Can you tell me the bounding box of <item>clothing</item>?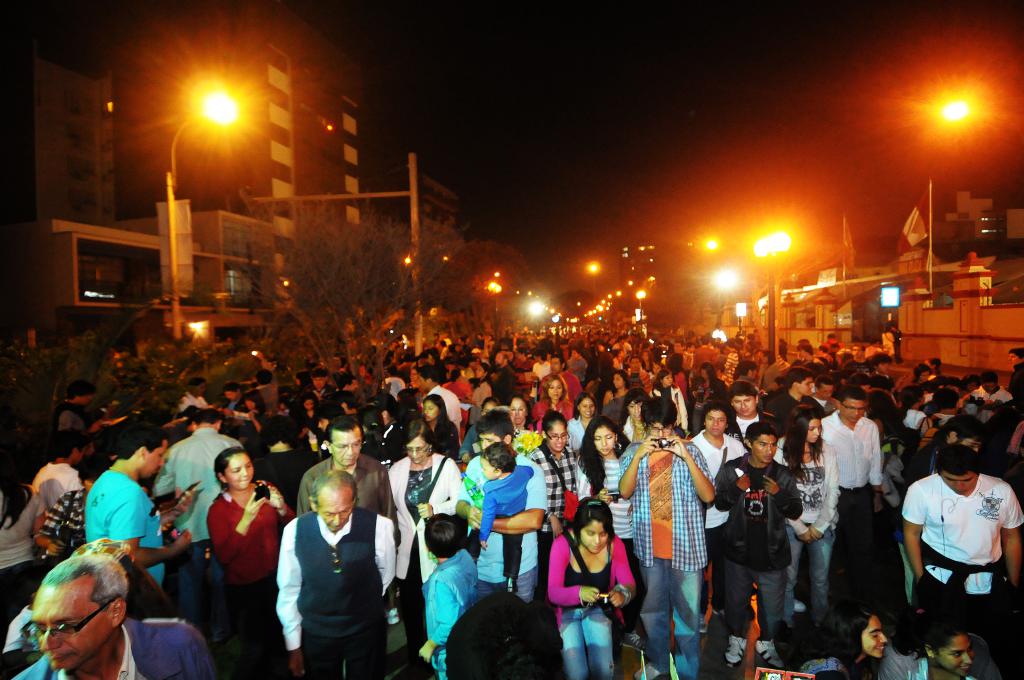
bbox(690, 345, 719, 369).
